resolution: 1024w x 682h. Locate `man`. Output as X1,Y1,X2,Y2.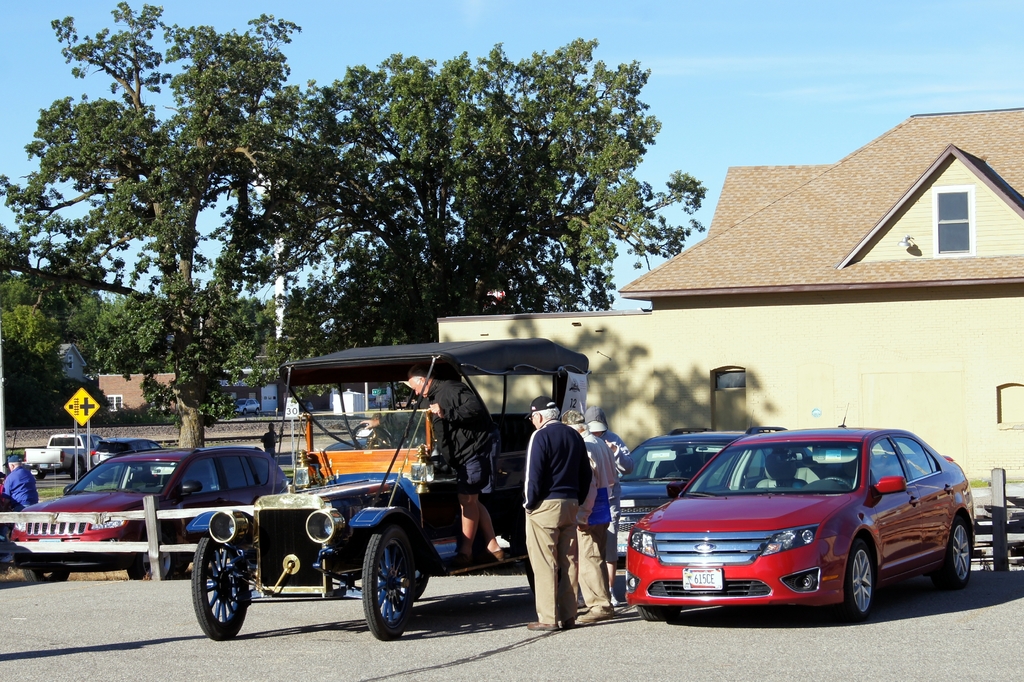
358,361,504,565.
